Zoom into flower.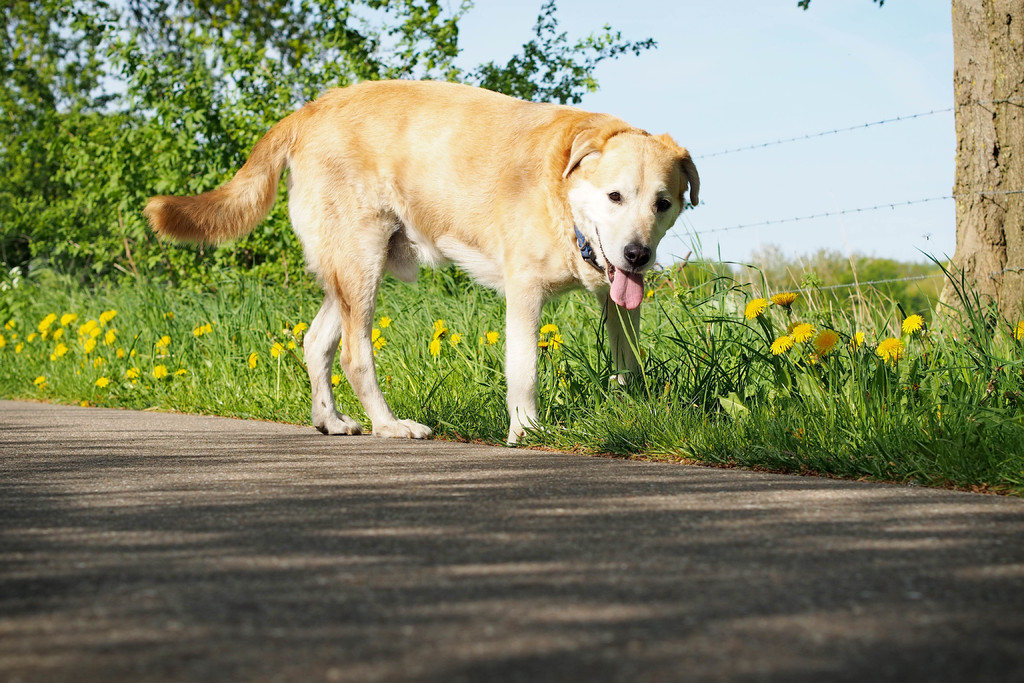
Zoom target: detection(541, 322, 559, 336).
